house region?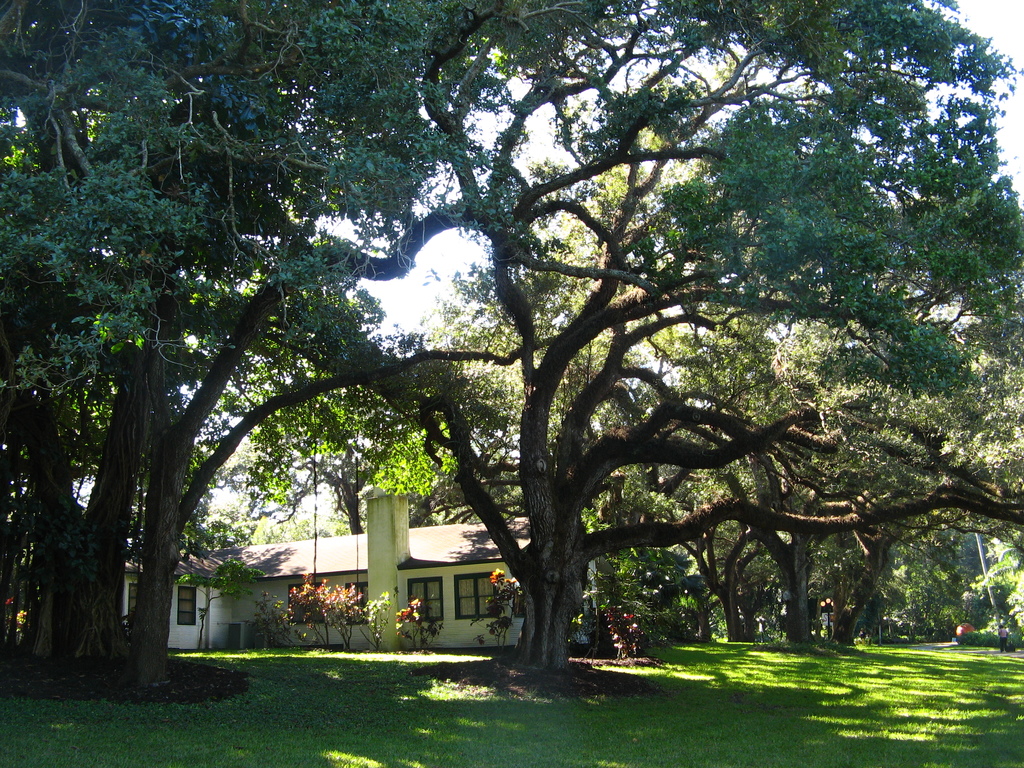
<region>104, 511, 596, 659</region>
